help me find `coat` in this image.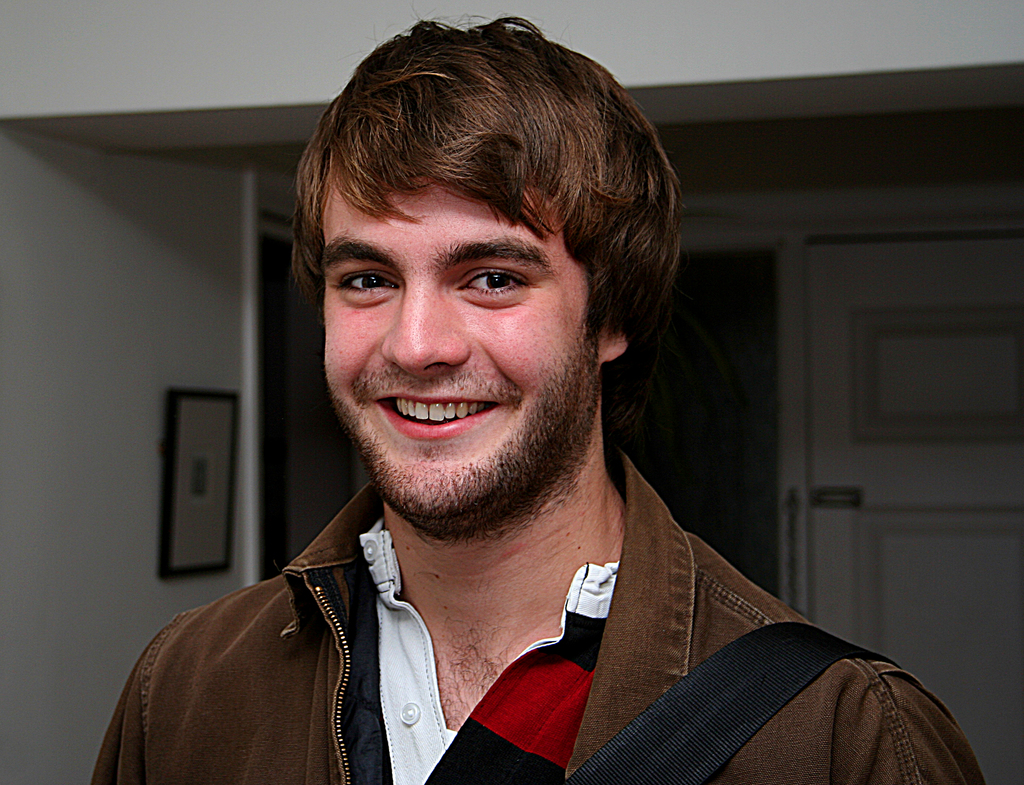
Found it: locate(84, 441, 987, 784).
